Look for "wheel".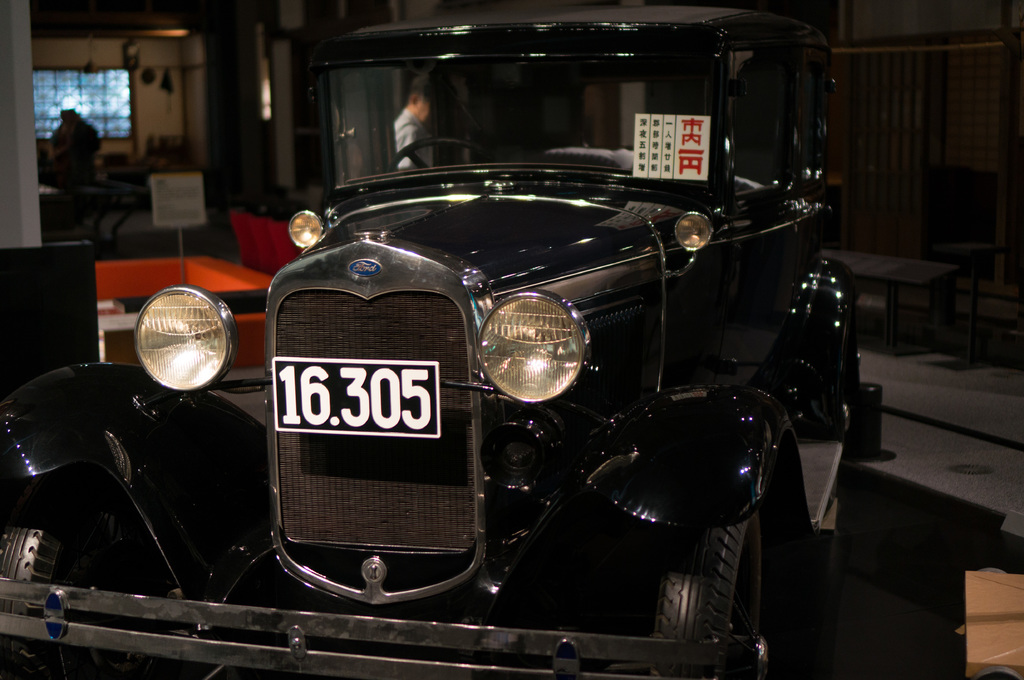
Found: crop(0, 486, 110, 674).
